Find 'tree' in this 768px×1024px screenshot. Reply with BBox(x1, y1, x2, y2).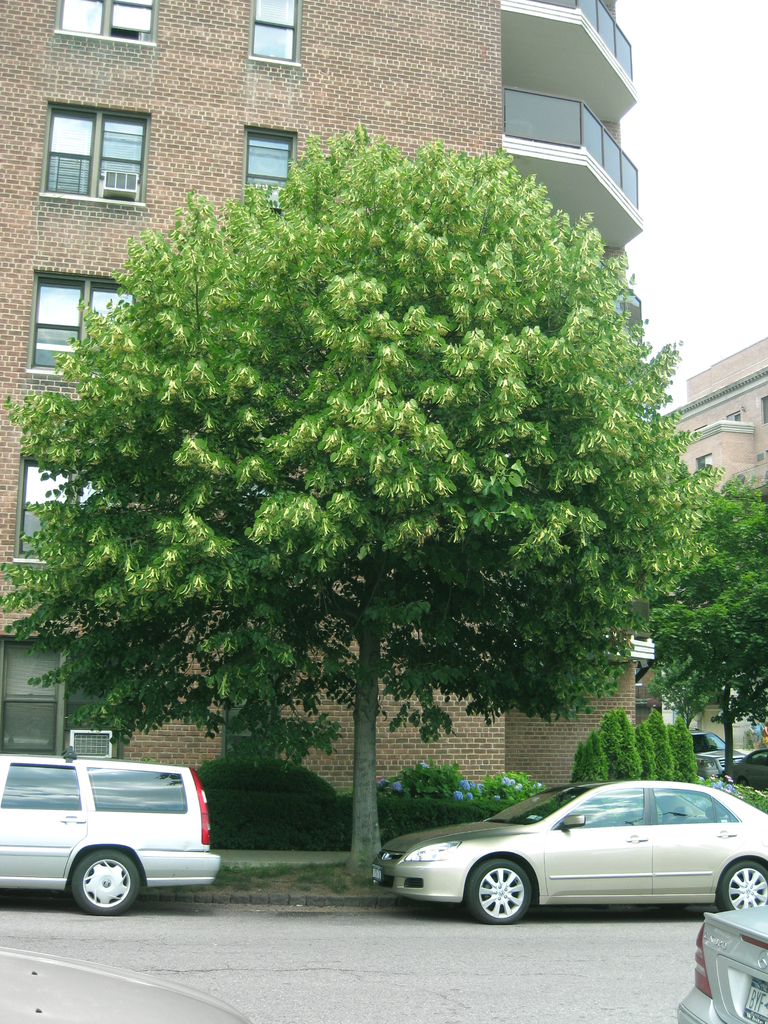
BBox(574, 724, 611, 780).
